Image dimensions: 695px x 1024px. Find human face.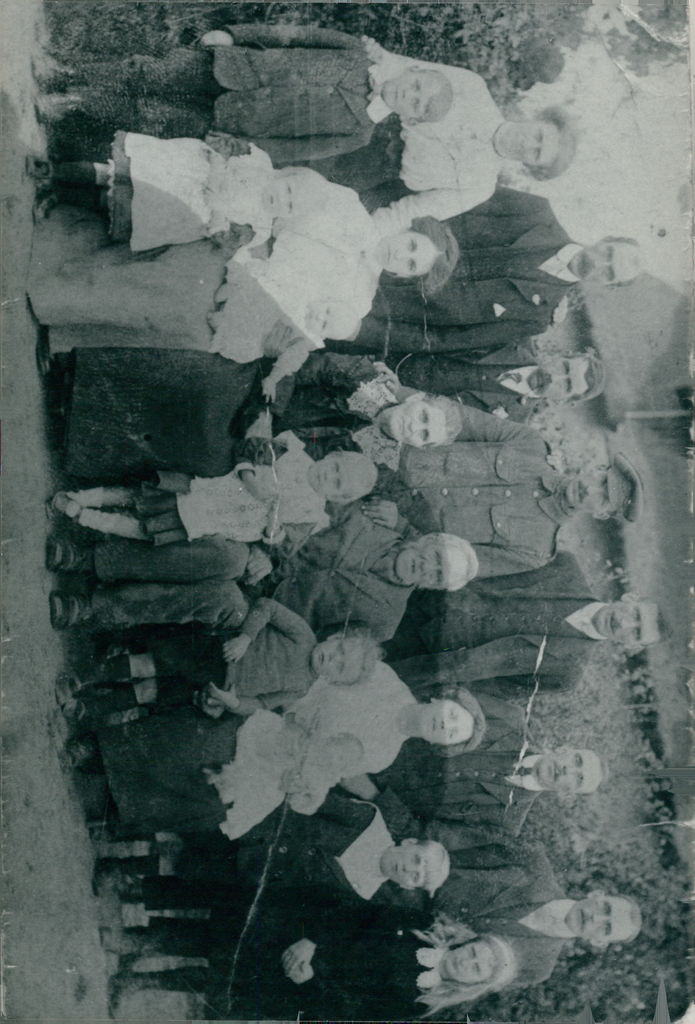
detection(384, 401, 448, 447).
